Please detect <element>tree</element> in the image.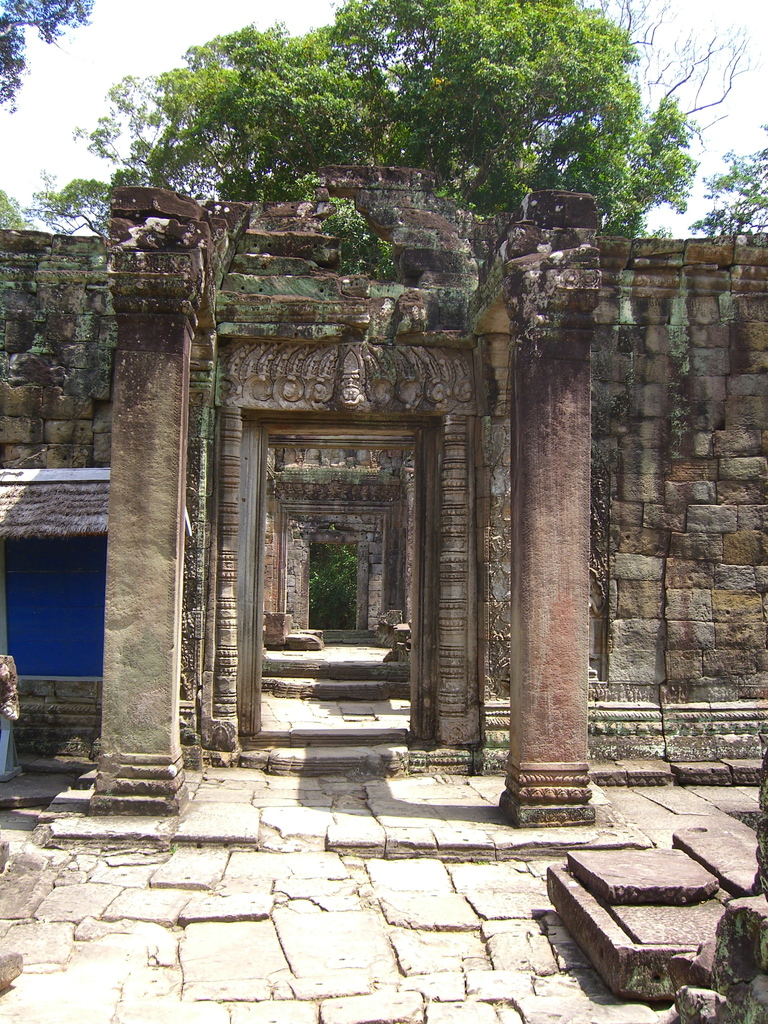
detection(0, 0, 105, 113).
